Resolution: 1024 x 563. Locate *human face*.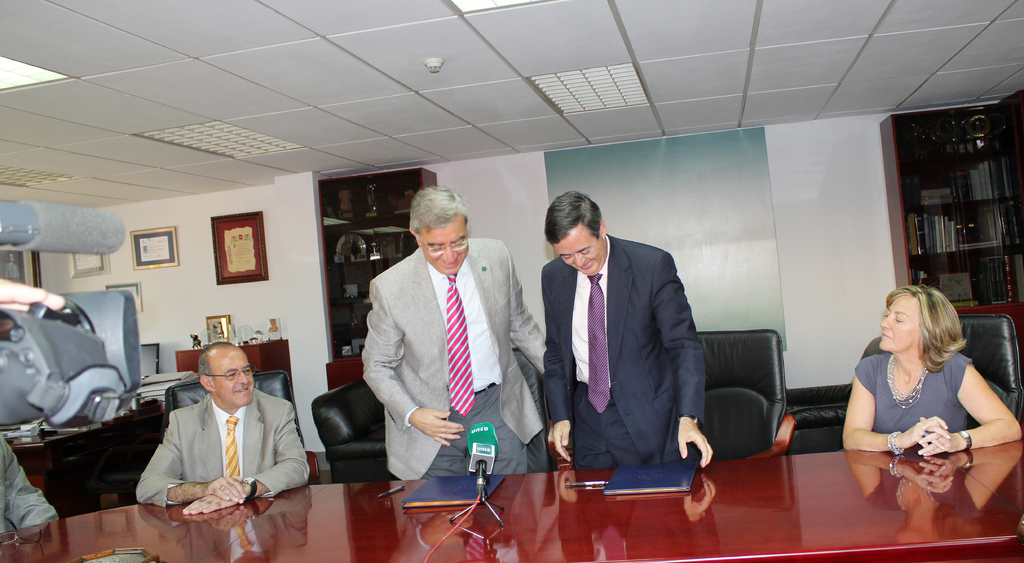
Rect(879, 297, 921, 348).
